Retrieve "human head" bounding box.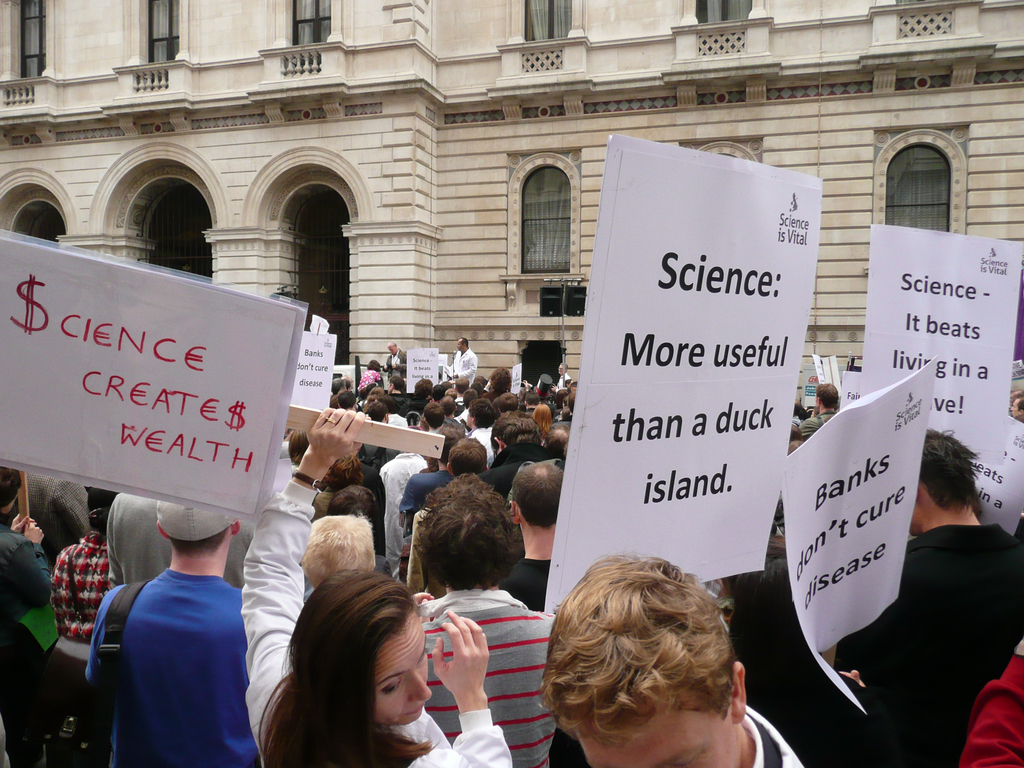
Bounding box: (366, 387, 390, 404).
